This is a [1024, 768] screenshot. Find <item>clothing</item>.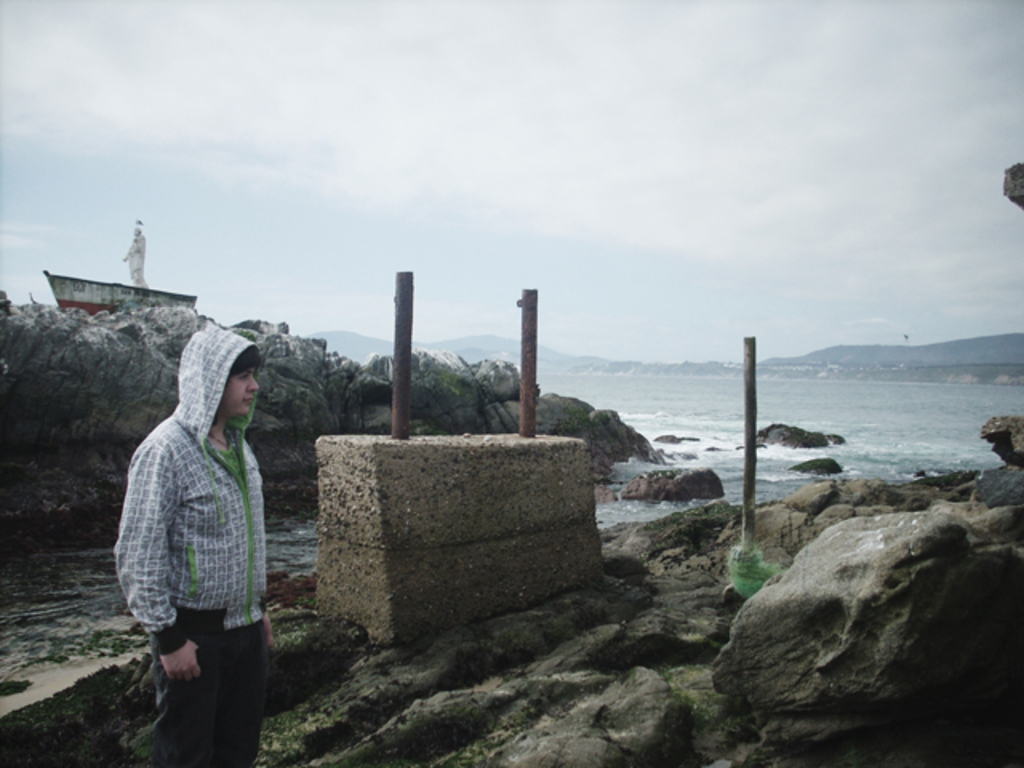
Bounding box: [117,339,272,723].
